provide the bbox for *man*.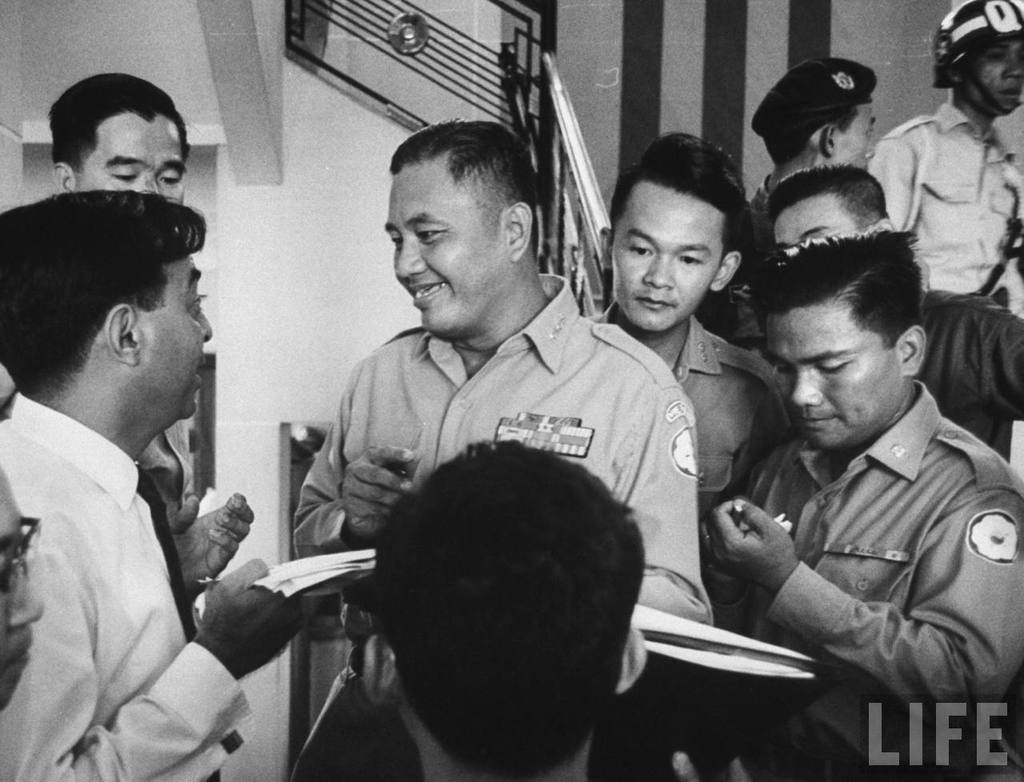
x1=762, y1=162, x2=1023, y2=468.
